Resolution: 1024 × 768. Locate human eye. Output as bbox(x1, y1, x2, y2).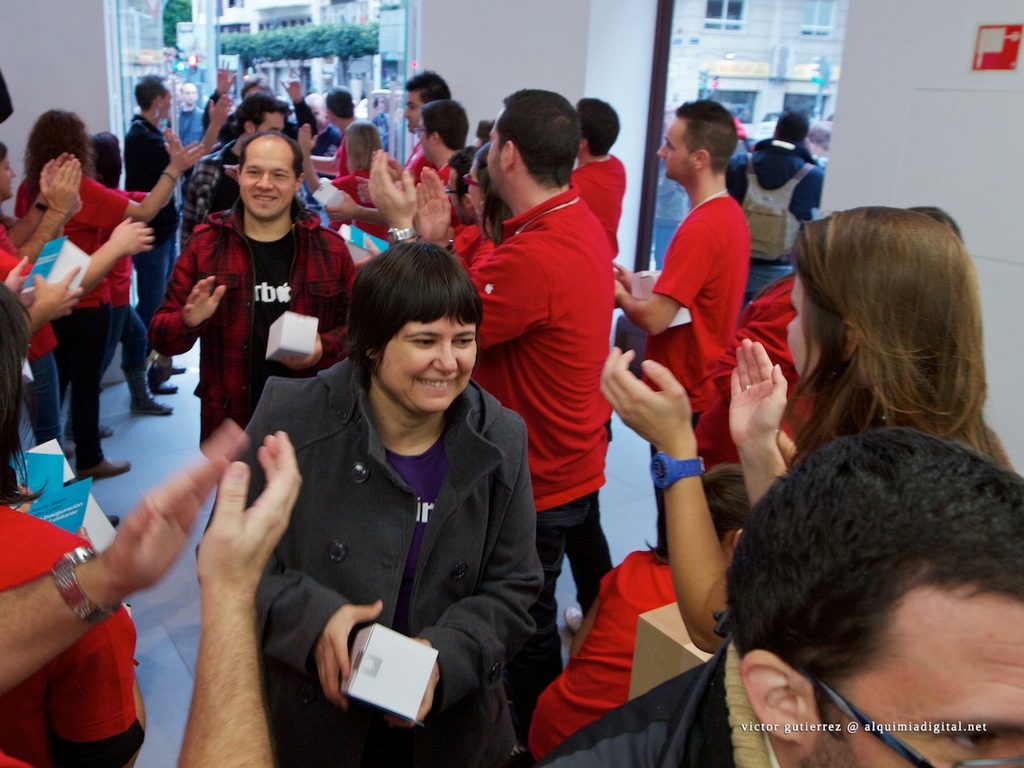
bbox(407, 338, 439, 347).
